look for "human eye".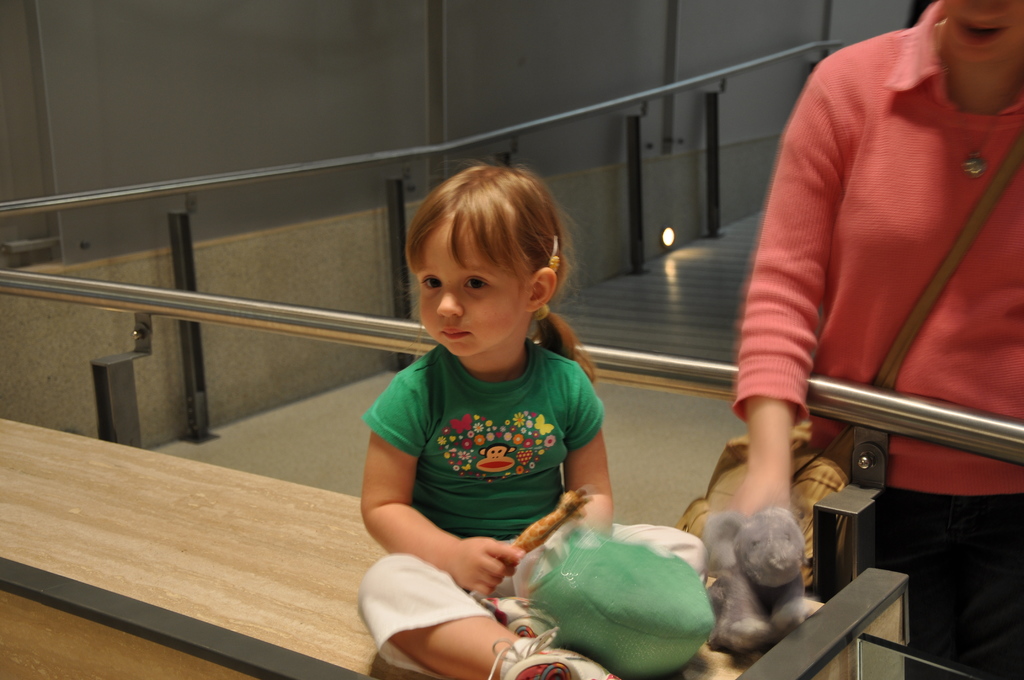
Found: bbox=(460, 272, 489, 292).
